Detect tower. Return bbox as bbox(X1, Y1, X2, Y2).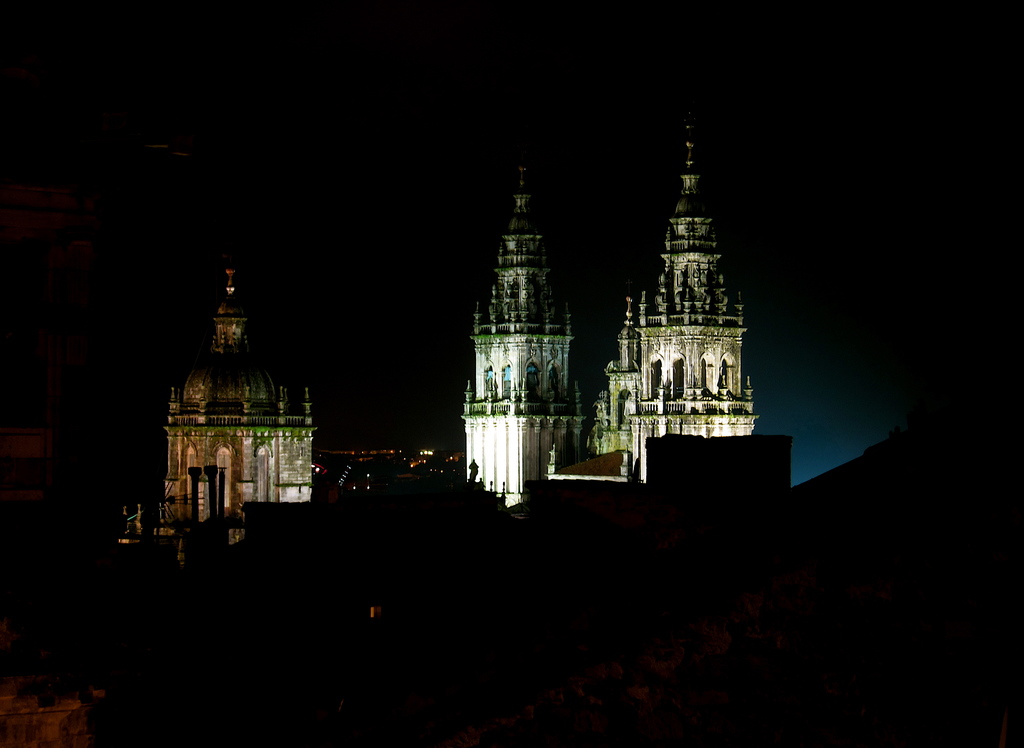
bbox(587, 115, 762, 487).
